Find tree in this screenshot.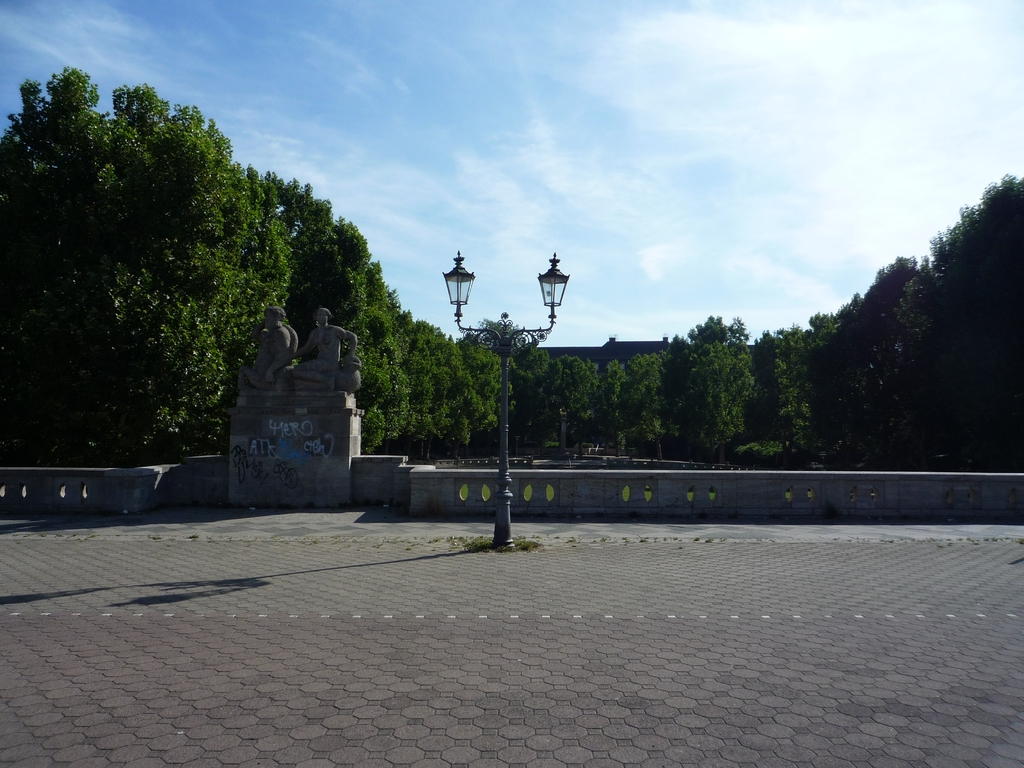
The bounding box for tree is 396, 312, 457, 458.
